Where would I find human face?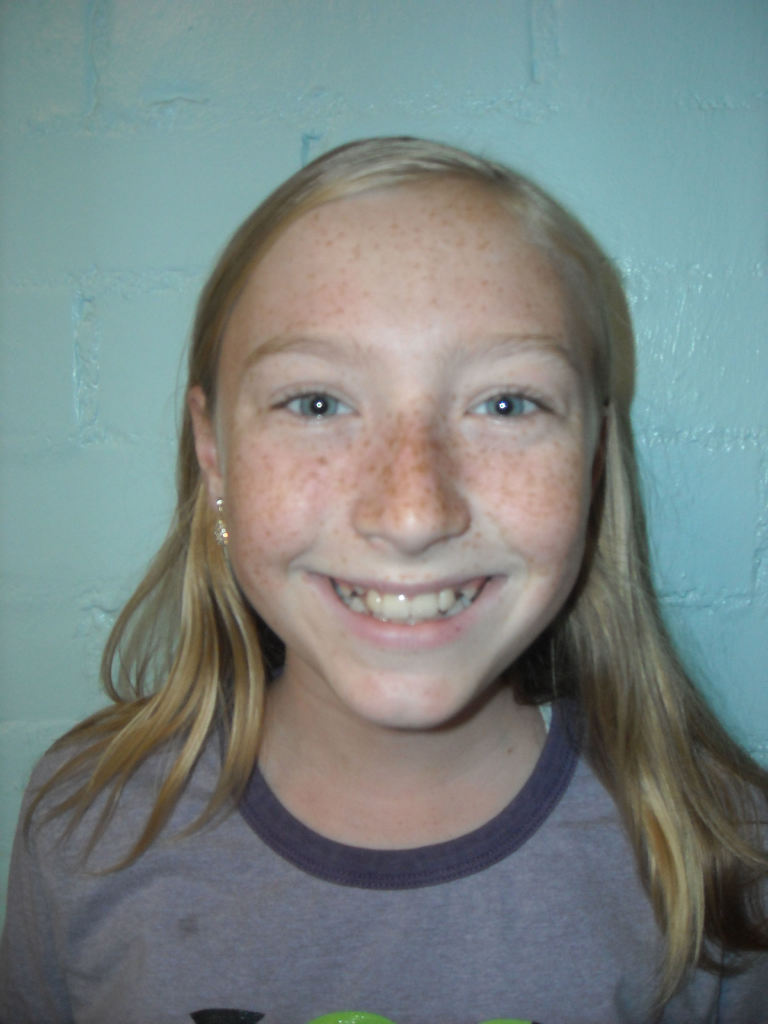
At [x1=216, y1=189, x2=601, y2=723].
